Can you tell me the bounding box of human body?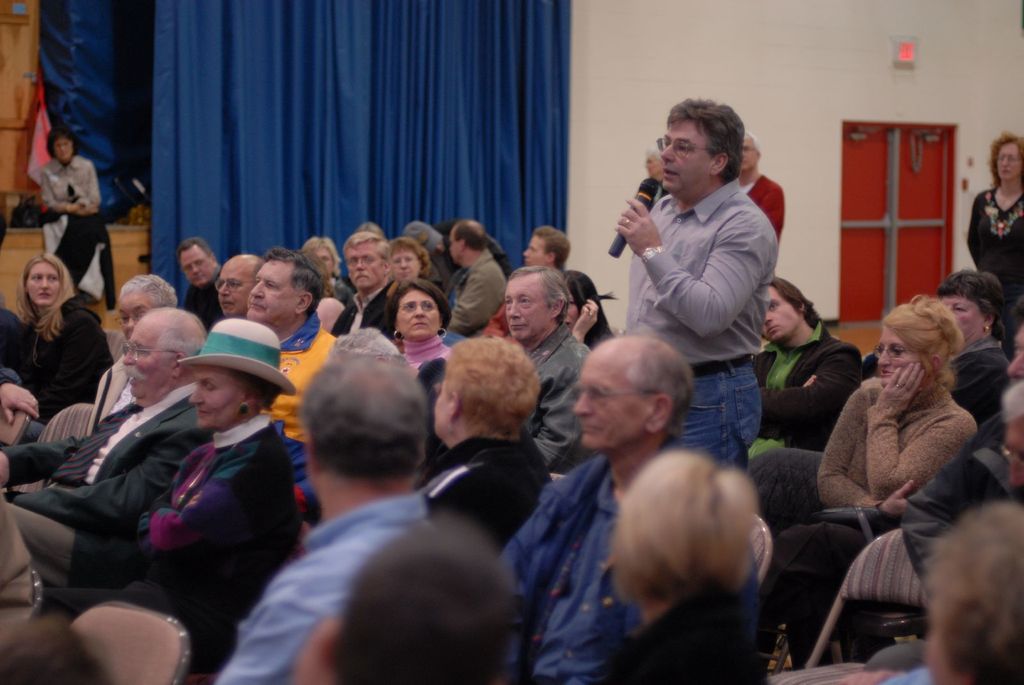
<bbox>305, 233, 355, 306</bbox>.
